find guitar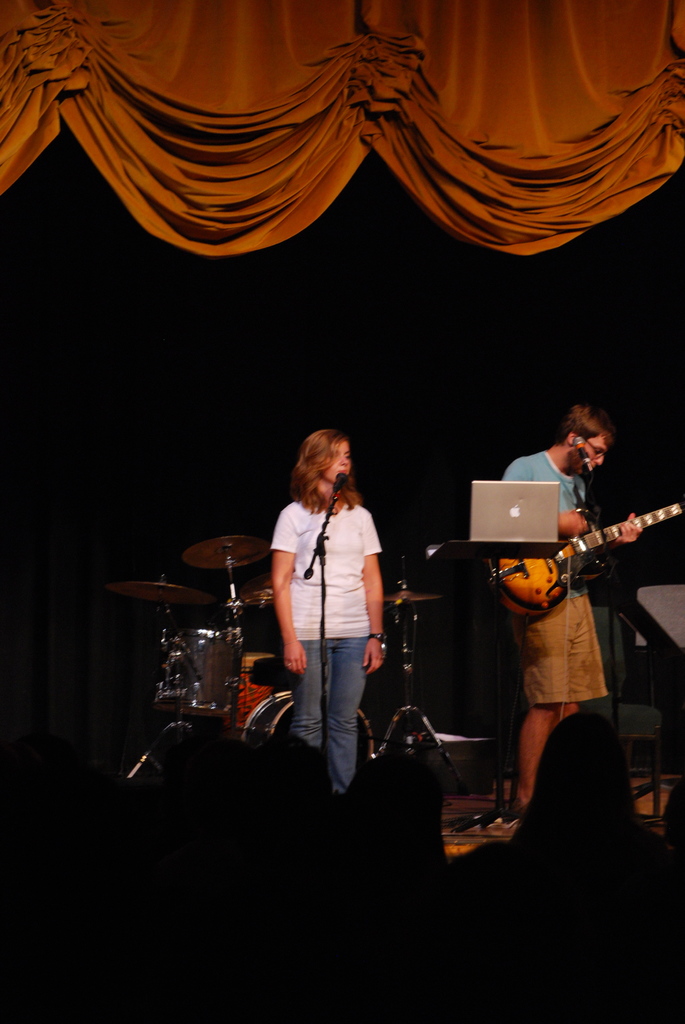
detection(482, 490, 670, 614)
